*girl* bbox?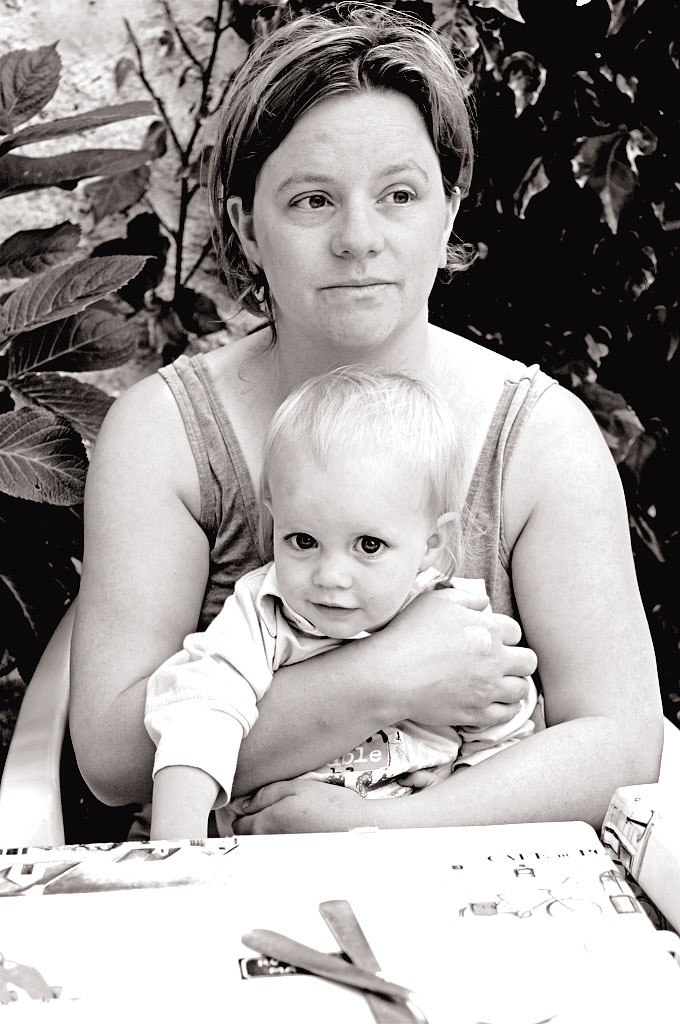
[59,14,665,844]
